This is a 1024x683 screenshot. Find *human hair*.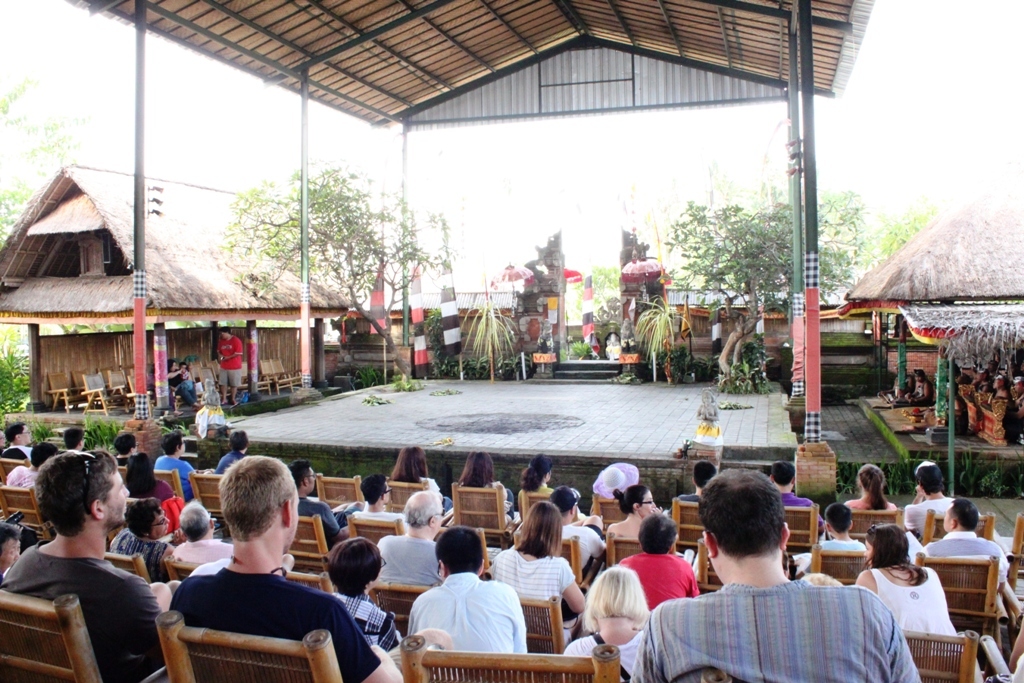
Bounding box: [x1=227, y1=428, x2=250, y2=456].
